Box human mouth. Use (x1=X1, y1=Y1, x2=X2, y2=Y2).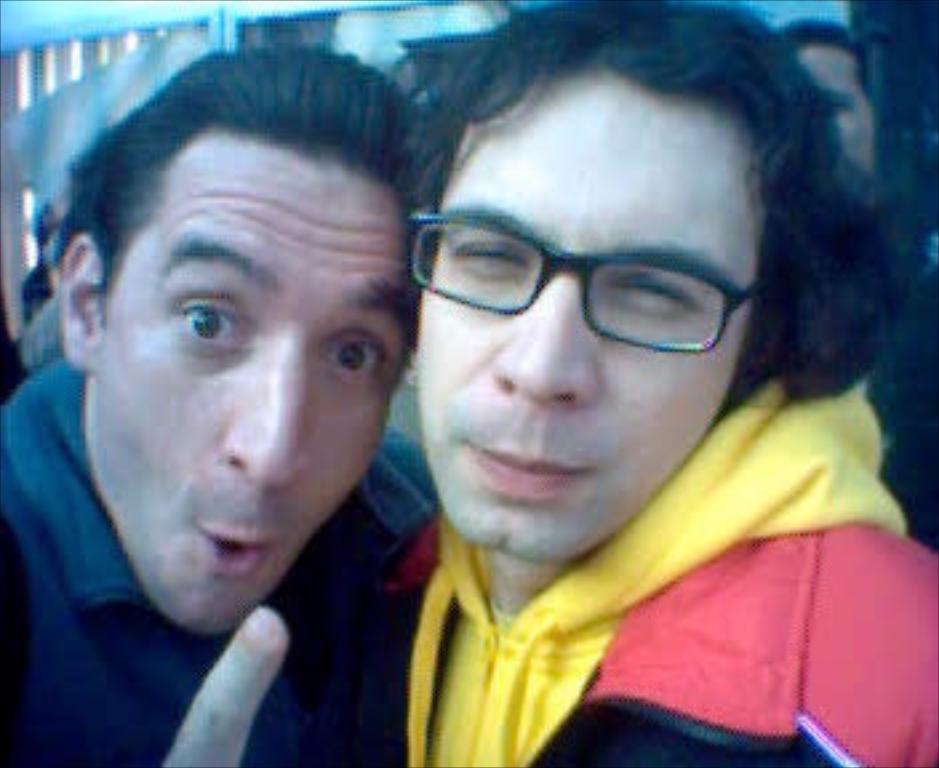
(x1=181, y1=501, x2=285, y2=587).
